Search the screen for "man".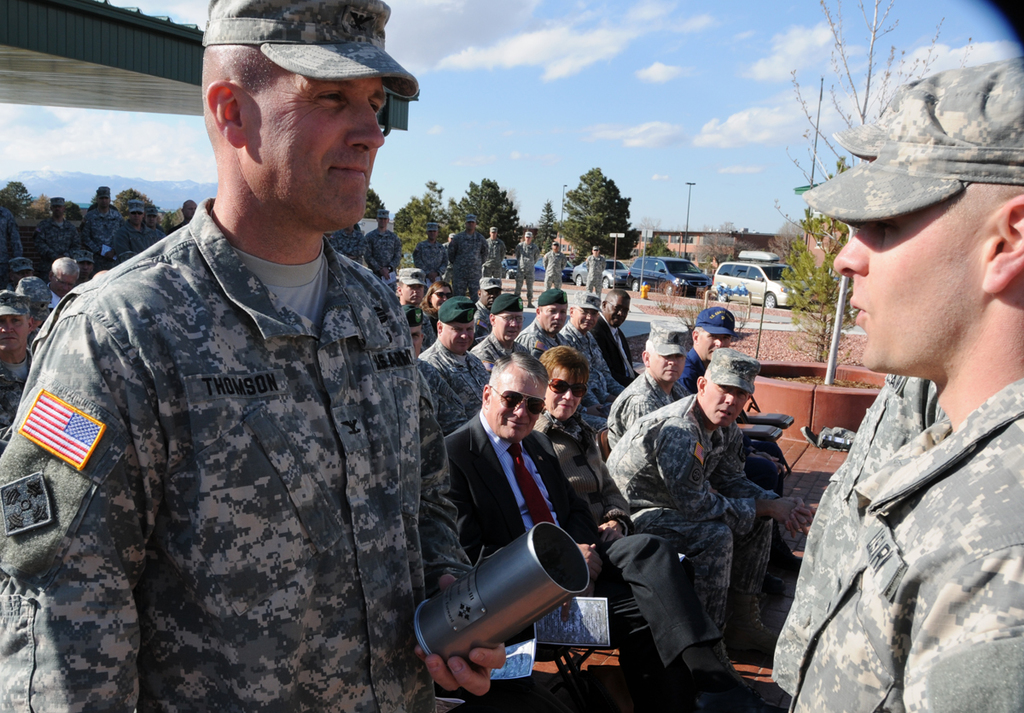
Found at BBox(107, 200, 168, 262).
